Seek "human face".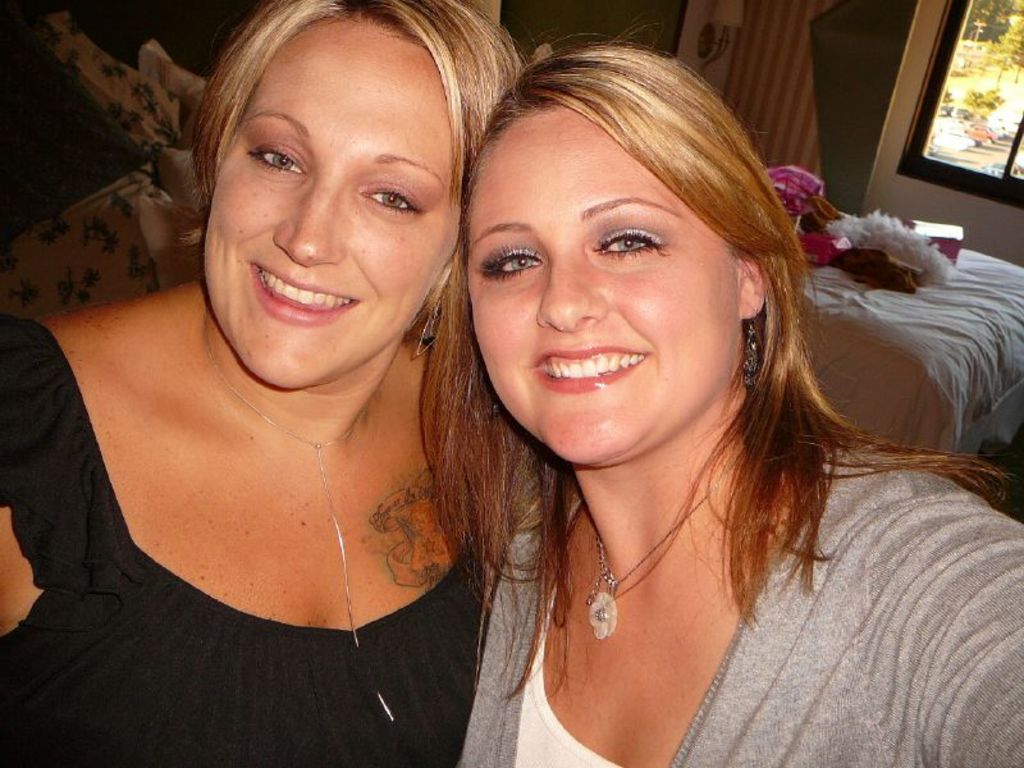
rect(207, 24, 456, 387).
